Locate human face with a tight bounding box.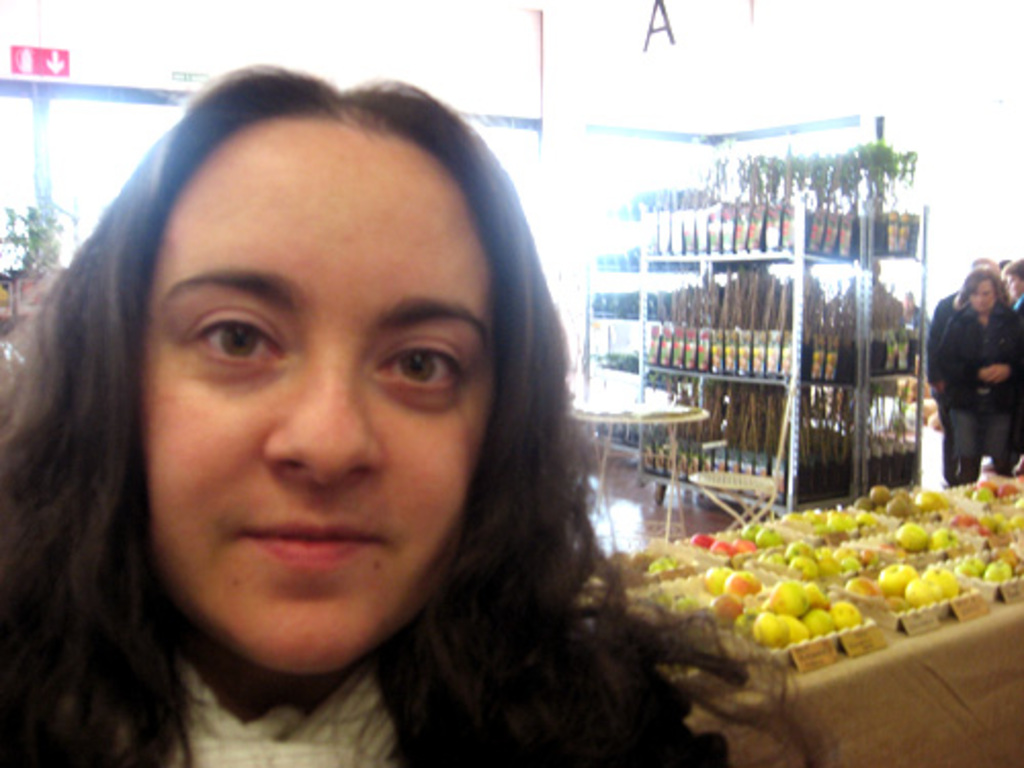
{"left": 141, "top": 109, "right": 500, "bottom": 678}.
